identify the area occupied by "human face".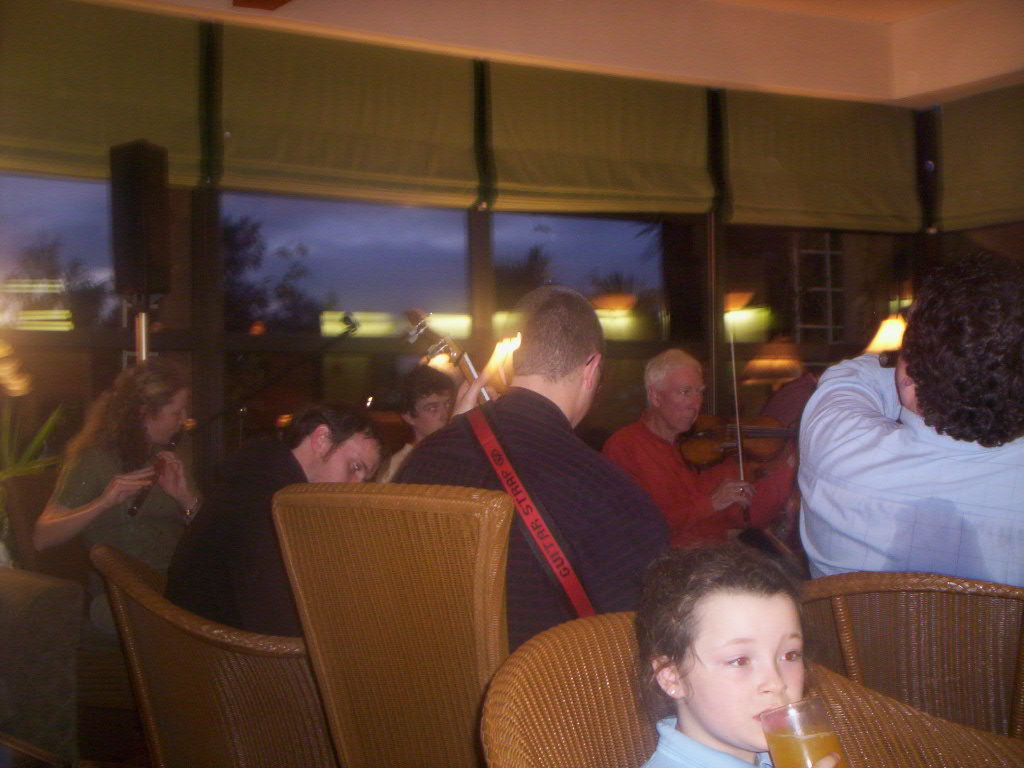
Area: <bbox>413, 389, 448, 435</bbox>.
